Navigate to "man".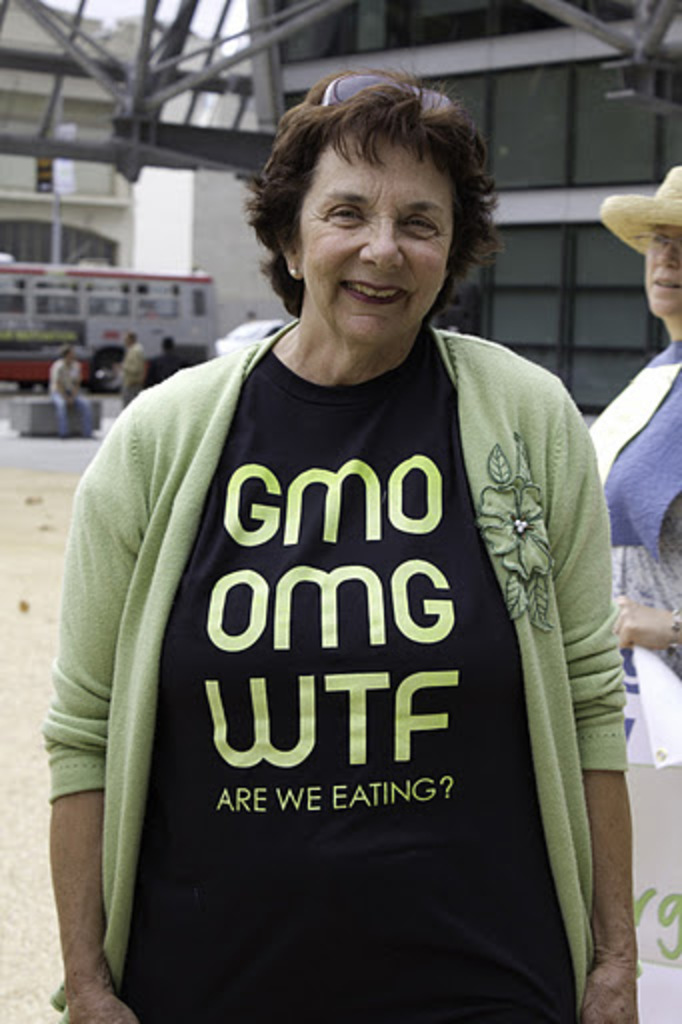
Navigation target: <region>574, 162, 680, 1006</region>.
